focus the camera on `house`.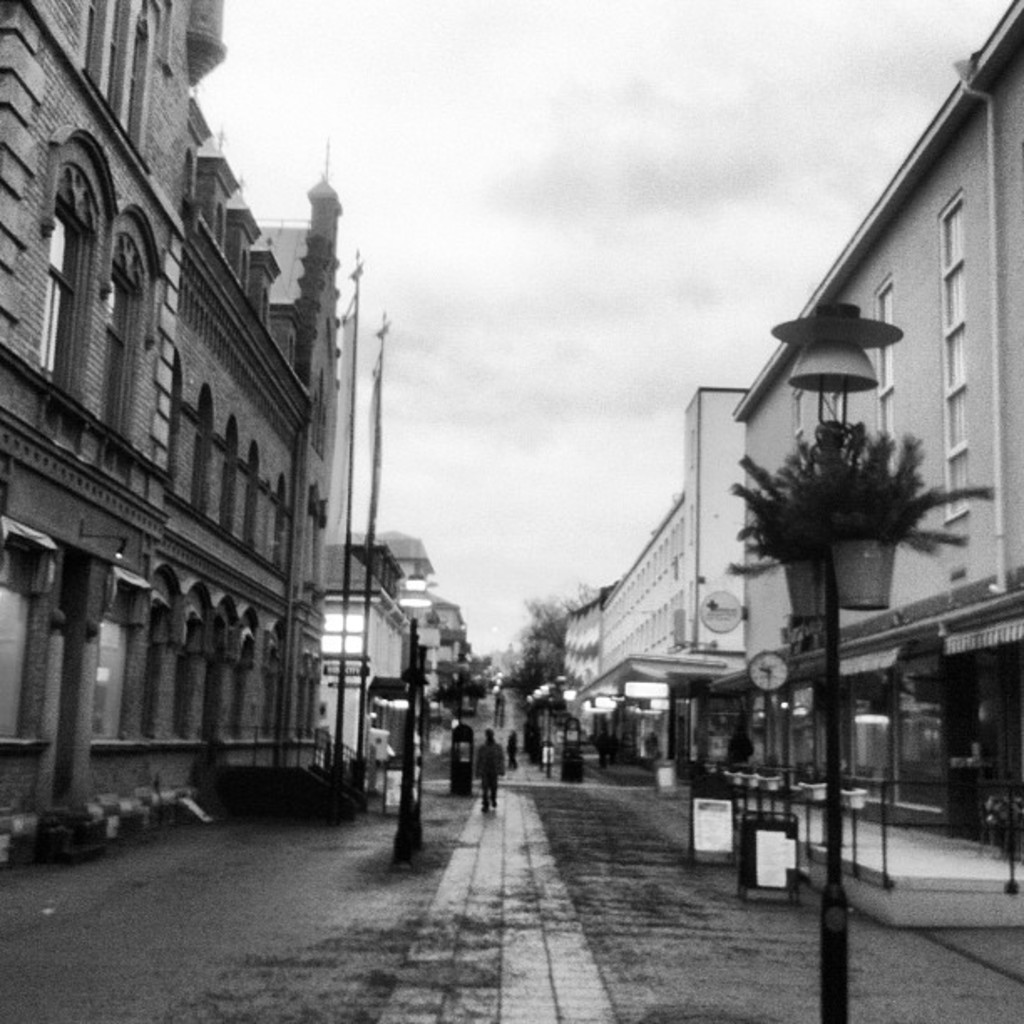
Focus region: box=[321, 550, 393, 740].
